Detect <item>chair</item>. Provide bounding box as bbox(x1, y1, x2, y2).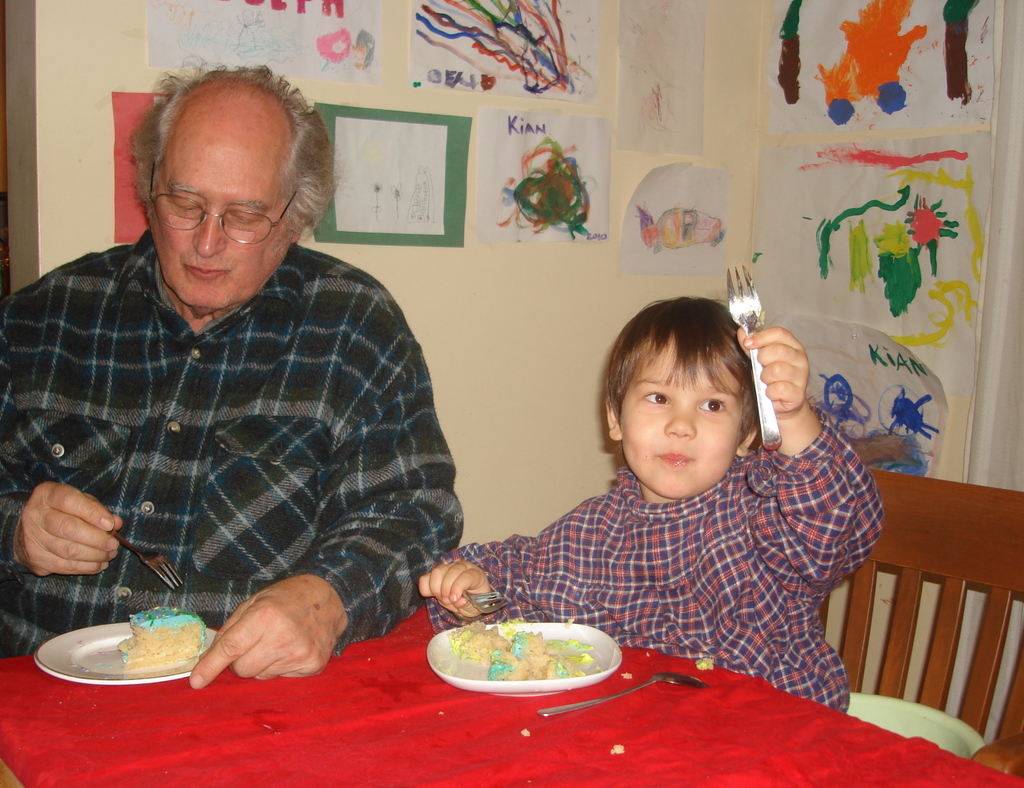
bbox(840, 482, 1013, 771).
